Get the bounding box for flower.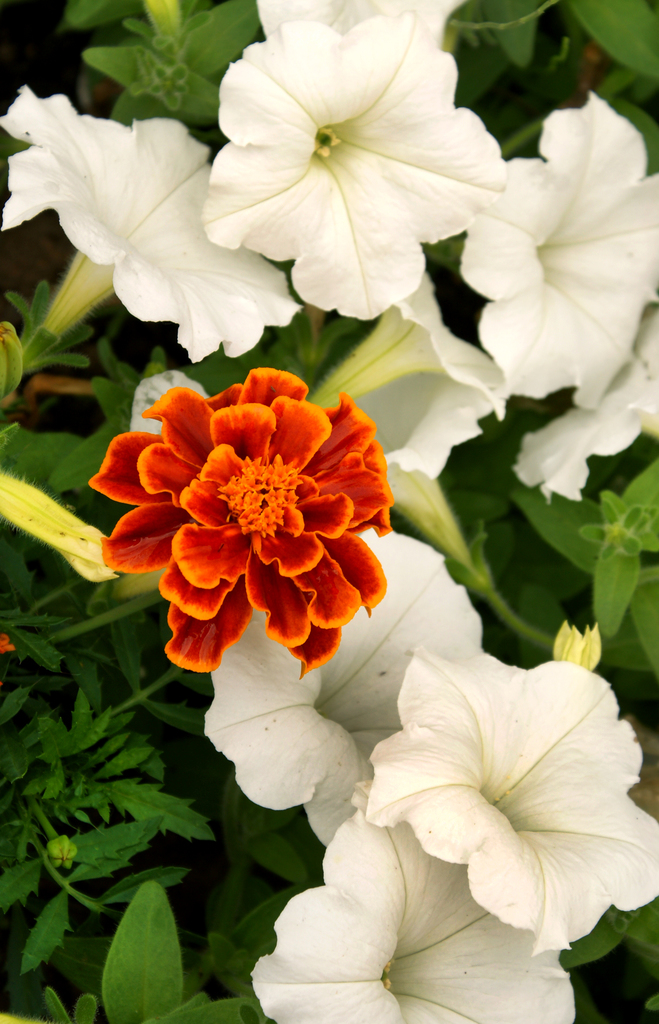
<region>463, 95, 658, 407</region>.
